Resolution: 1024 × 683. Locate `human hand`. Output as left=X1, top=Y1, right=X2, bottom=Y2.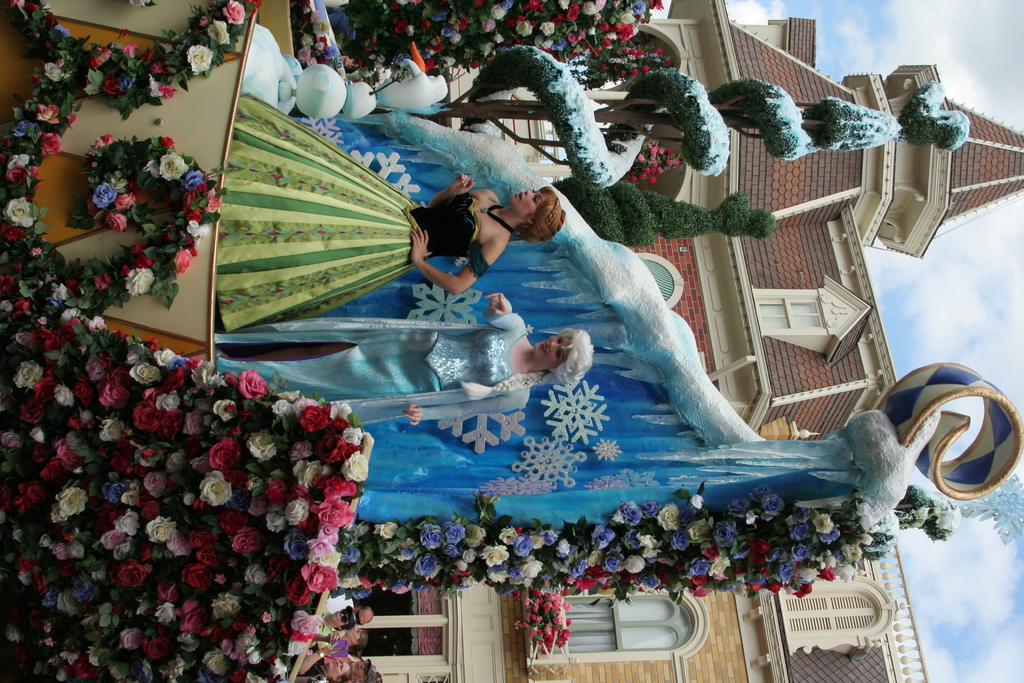
left=403, top=403, right=425, bottom=428.
